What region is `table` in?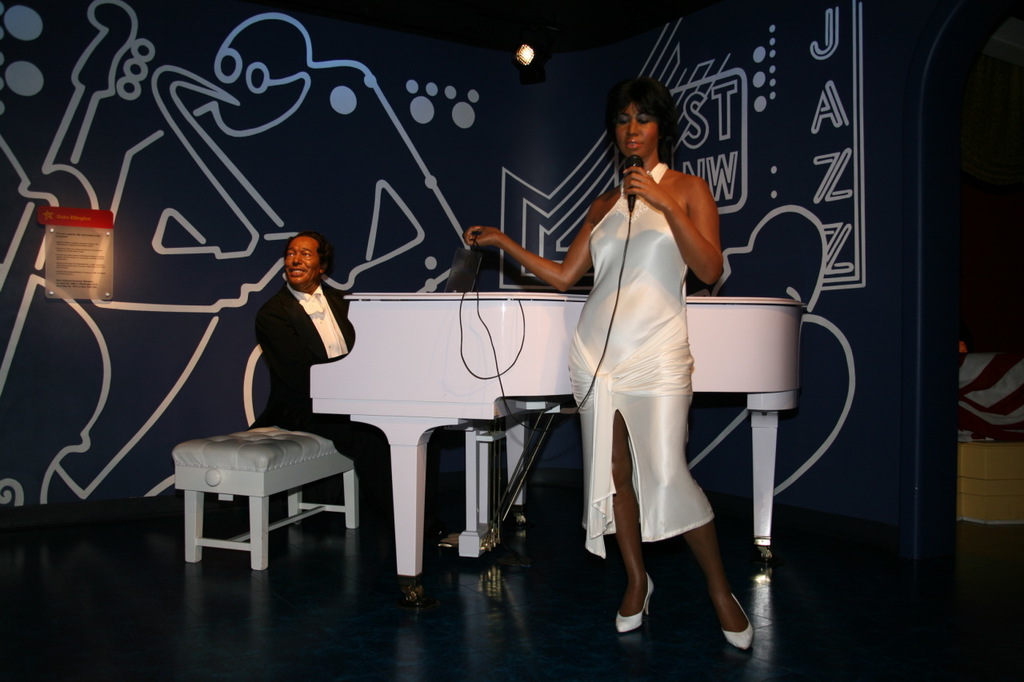
box(166, 425, 362, 572).
